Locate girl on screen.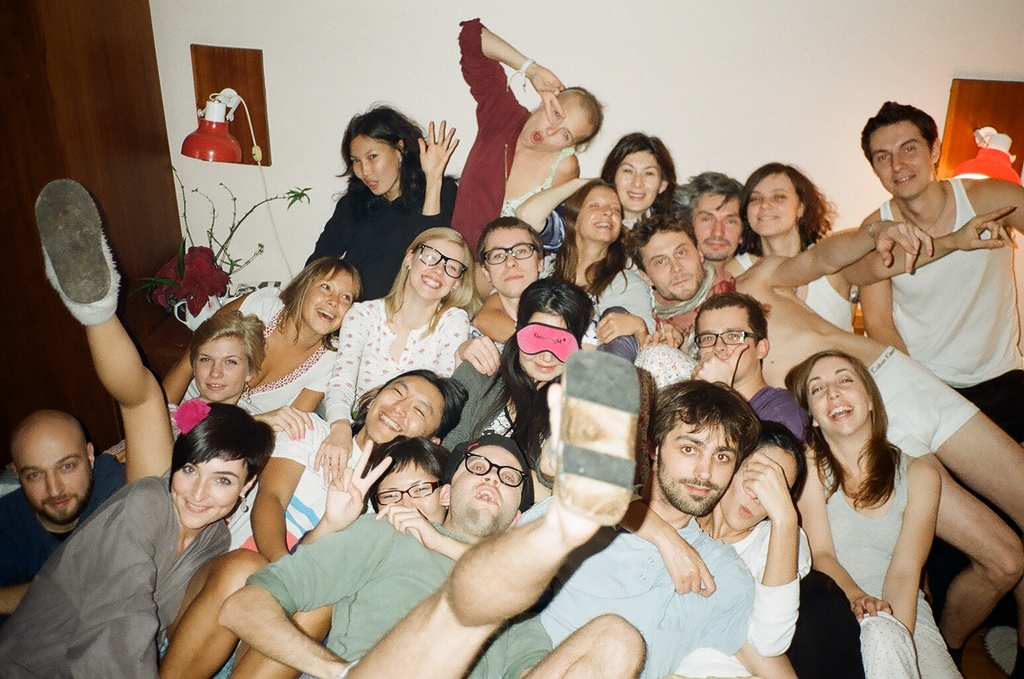
On screen at <region>798, 357, 958, 676</region>.
